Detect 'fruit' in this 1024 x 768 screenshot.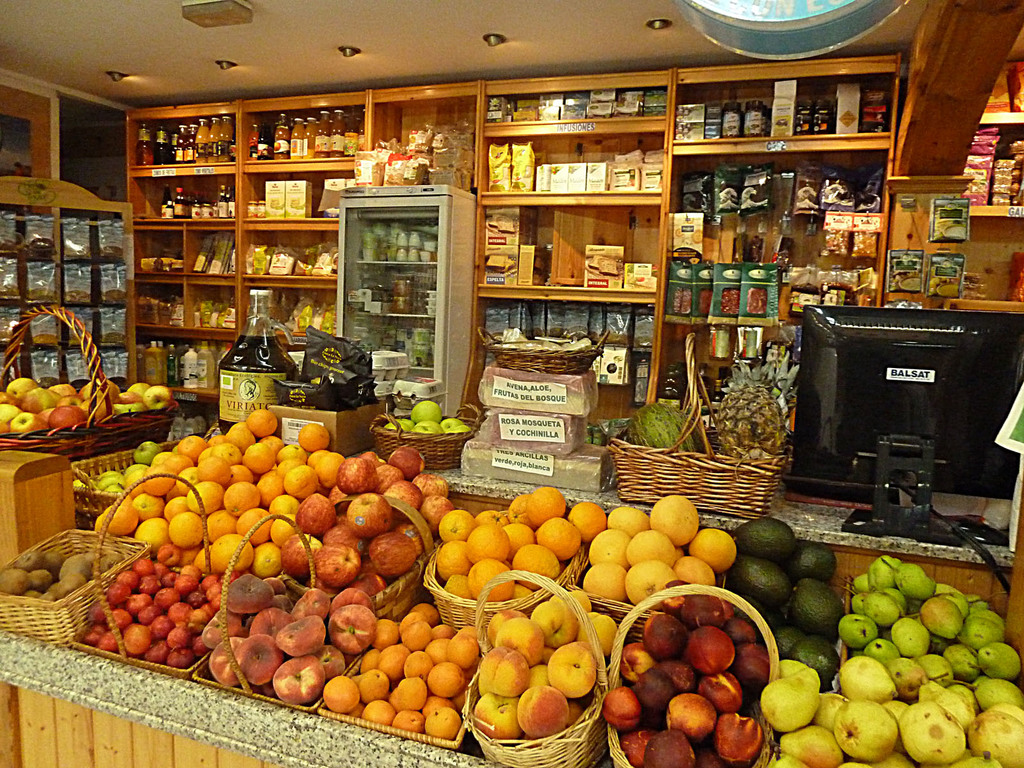
Detection: x1=714, y1=356, x2=790, y2=458.
